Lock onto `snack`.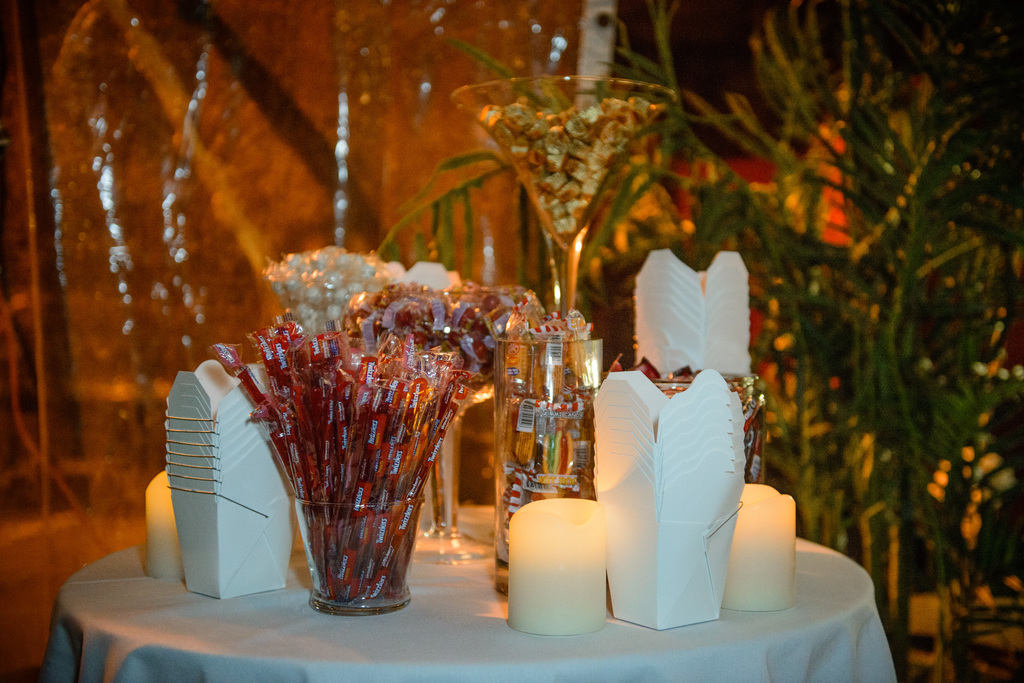
Locked: x1=629, y1=95, x2=656, y2=121.
